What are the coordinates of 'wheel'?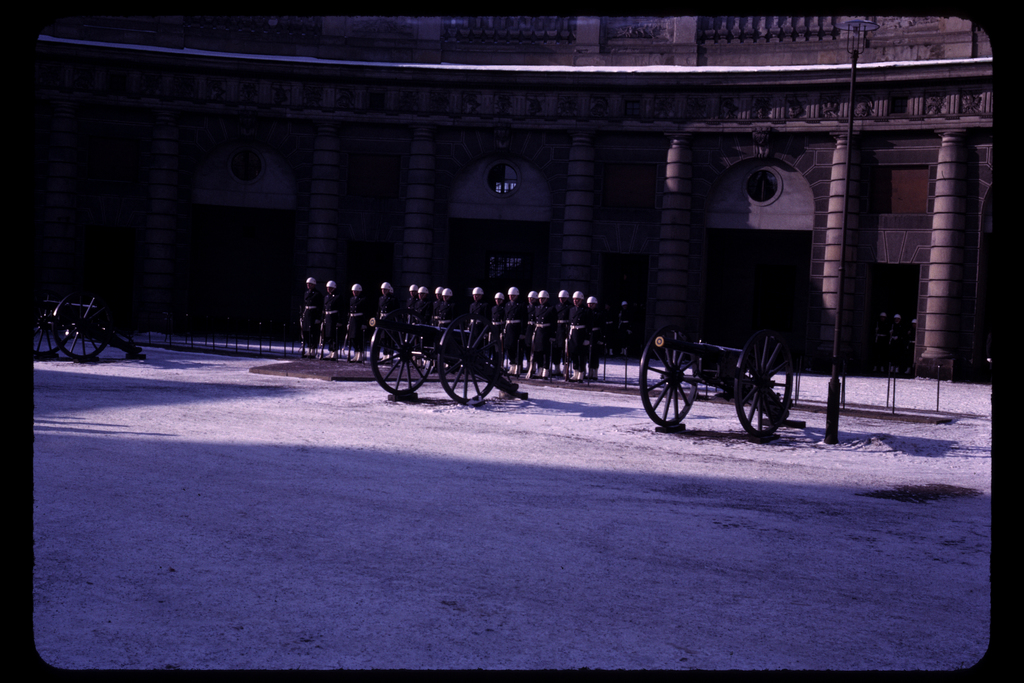
<bbox>374, 320, 433, 390</bbox>.
